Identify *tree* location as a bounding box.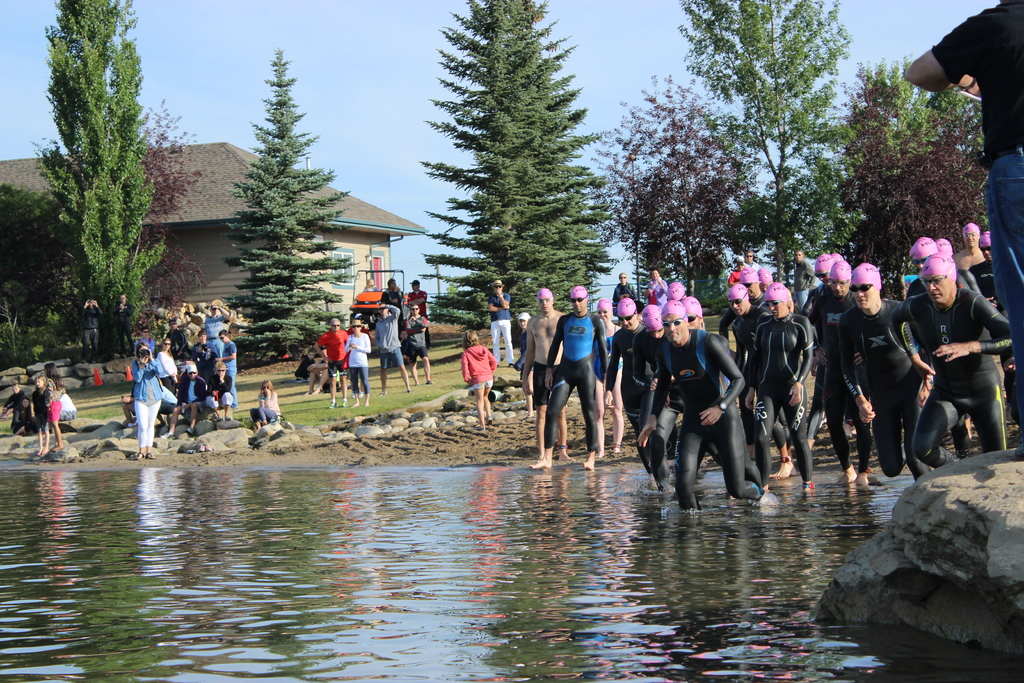
(x1=224, y1=45, x2=355, y2=363).
